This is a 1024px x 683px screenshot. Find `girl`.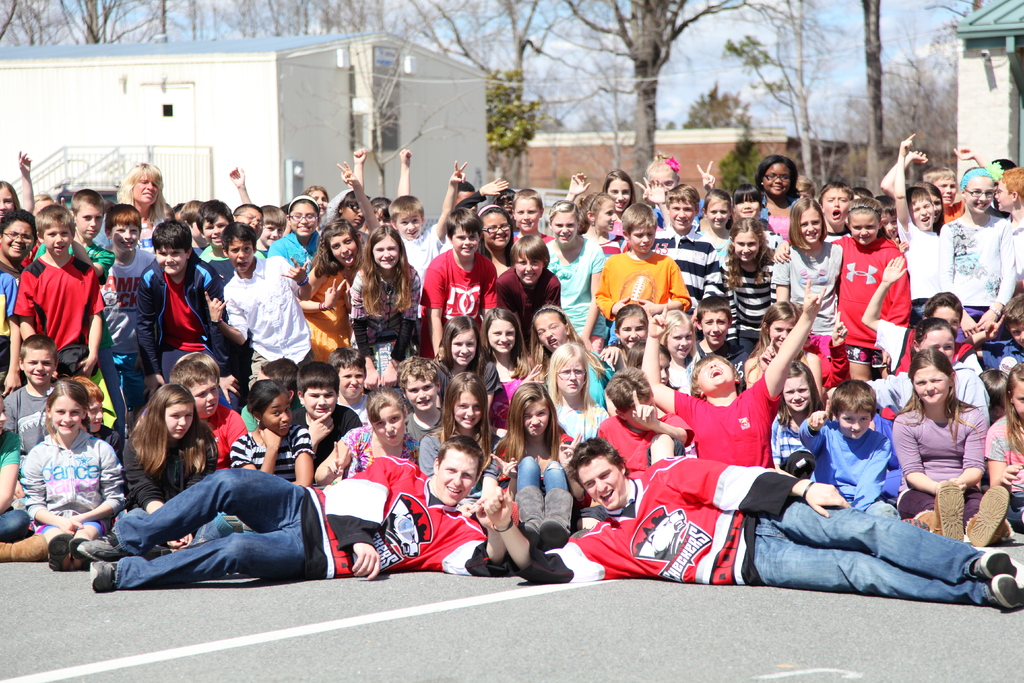
Bounding box: 933:163:1018:363.
